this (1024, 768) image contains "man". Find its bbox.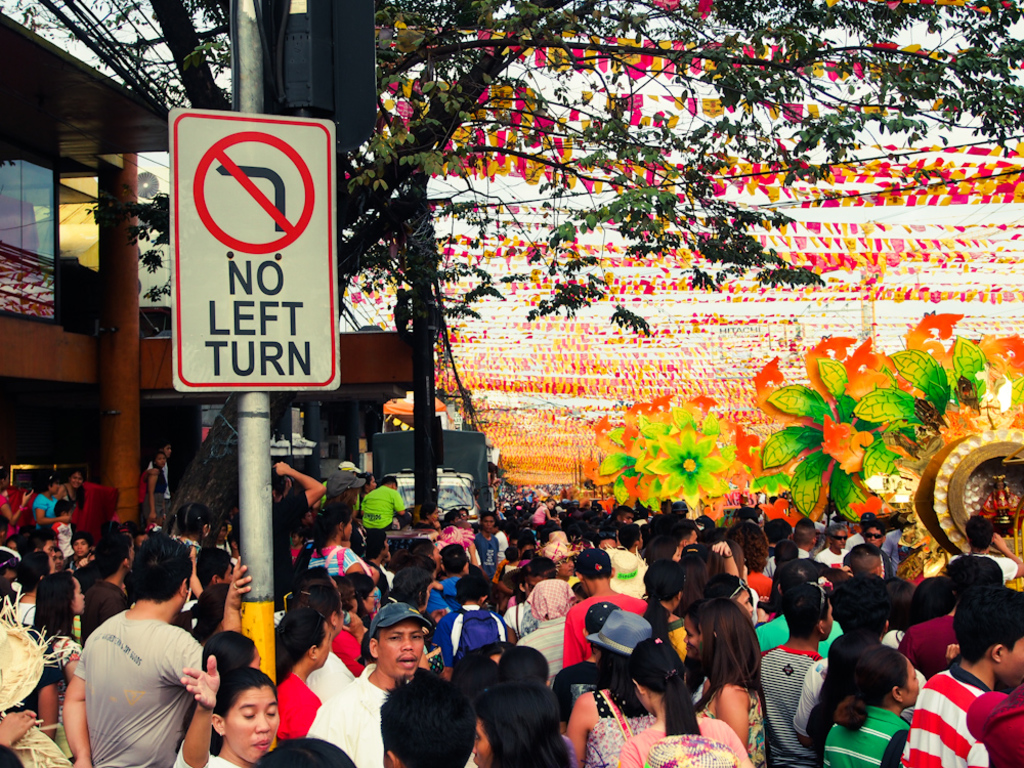
[93, 535, 136, 654].
